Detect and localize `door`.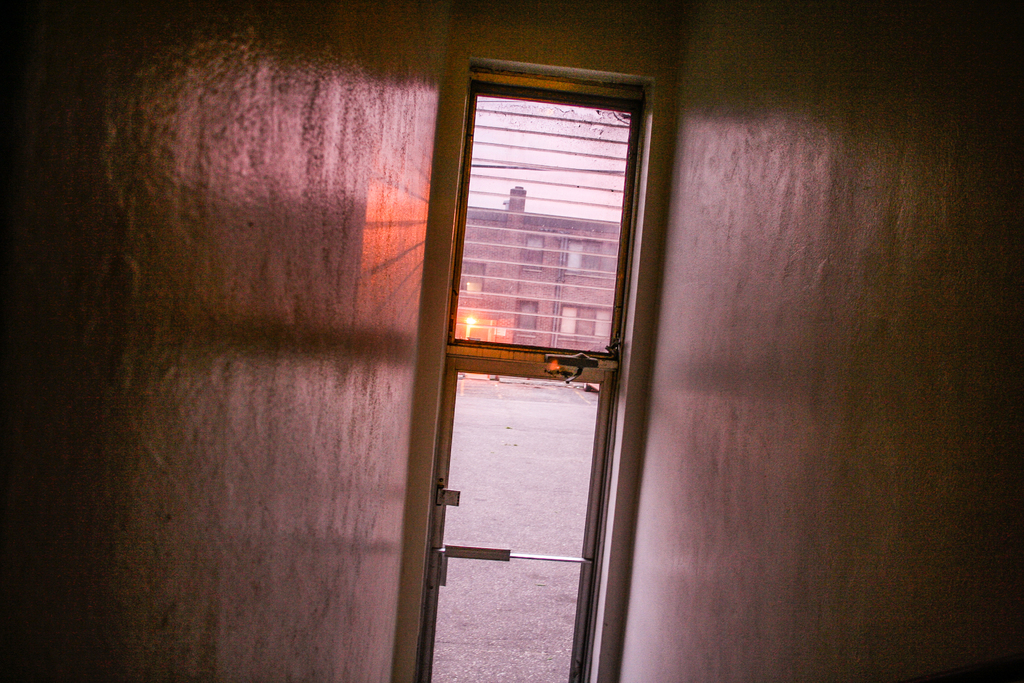
Localized at 417:70:646:679.
